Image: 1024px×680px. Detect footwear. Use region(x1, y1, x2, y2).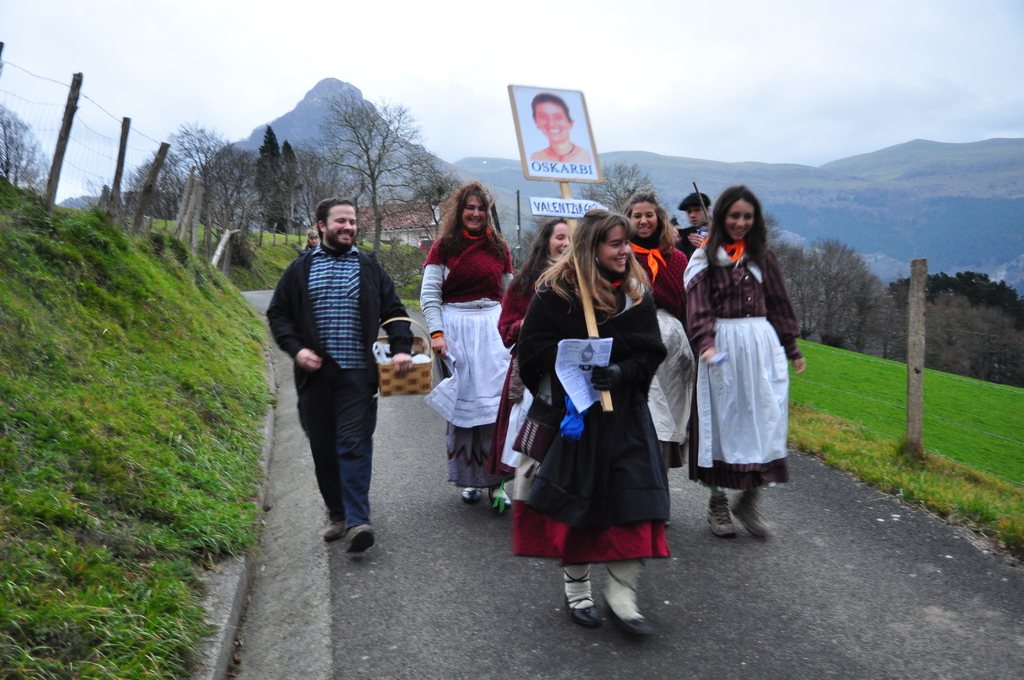
region(463, 487, 483, 505).
